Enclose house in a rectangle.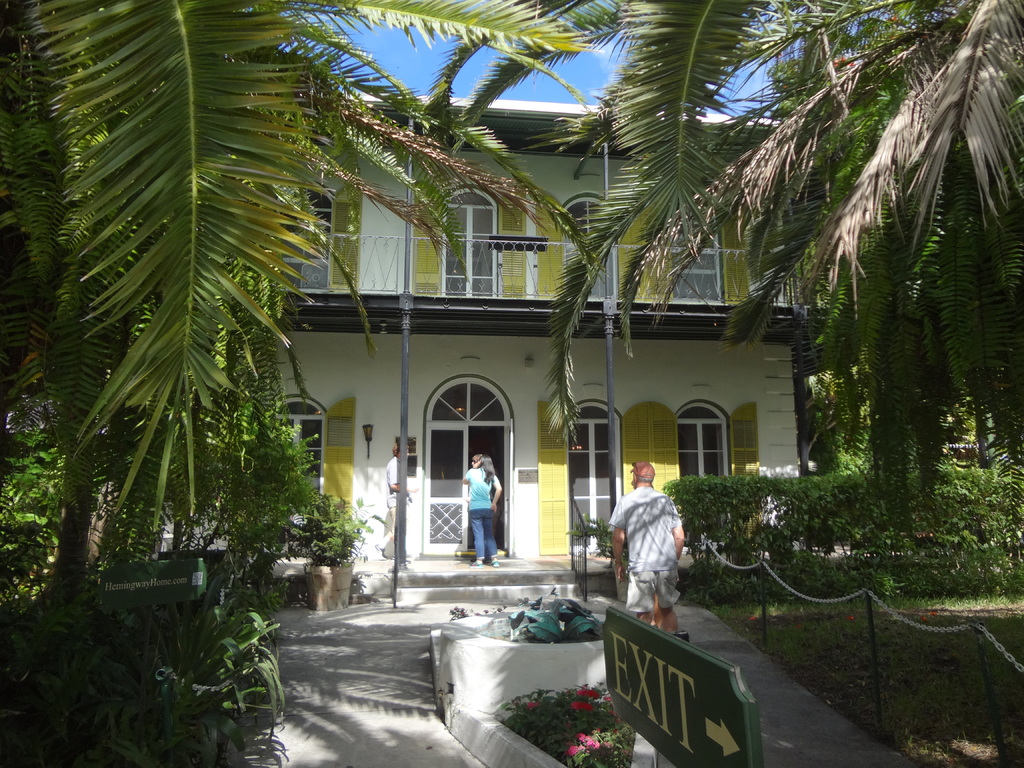
pyautogui.locateOnScreen(266, 92, 812, 557).
